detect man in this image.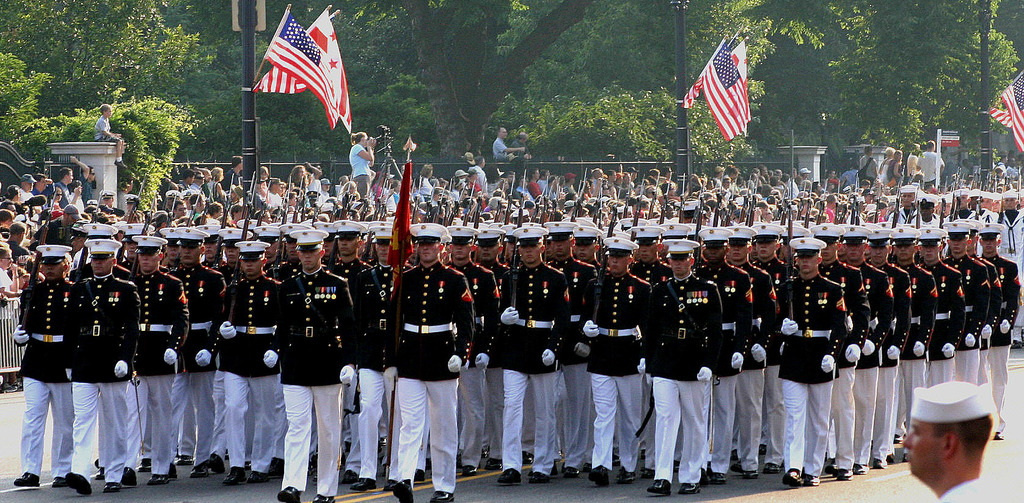
Detection: BBox(370, 171, 387, 205).
